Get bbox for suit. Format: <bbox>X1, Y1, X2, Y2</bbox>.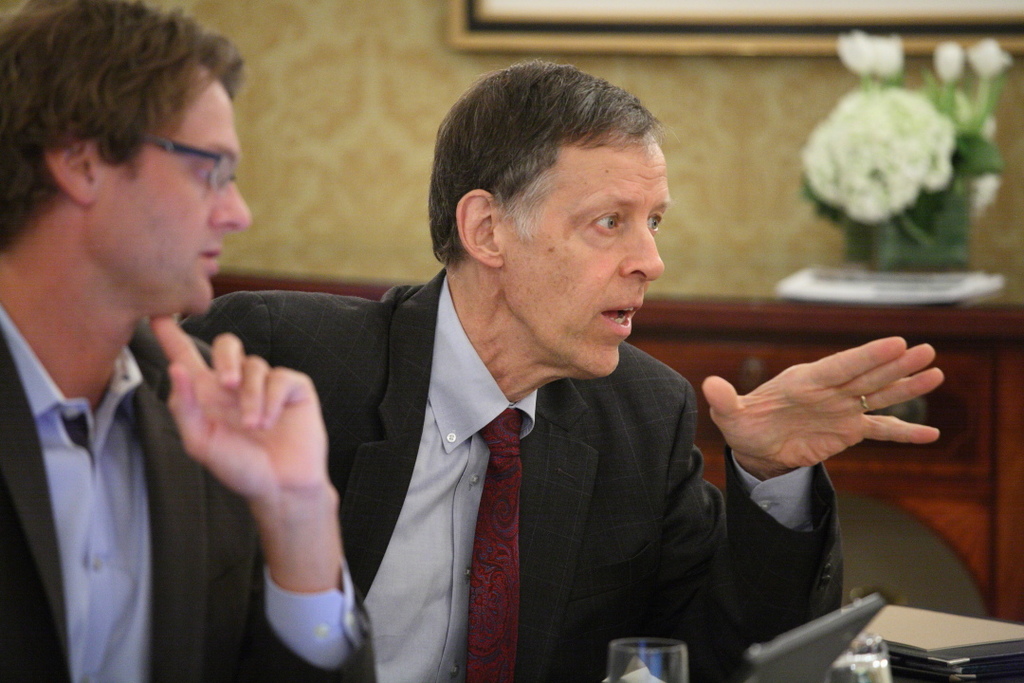
<bbox>150, 195, 792, 665</bbox>.
